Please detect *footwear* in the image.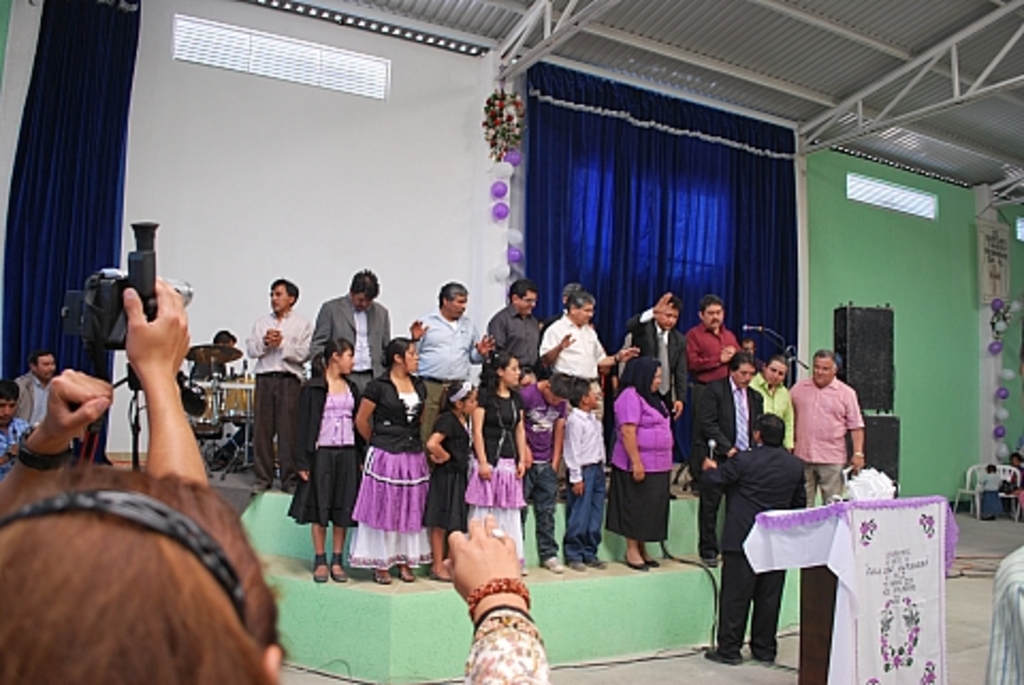
x1=623, y1=555, x2=651, y2=572.
